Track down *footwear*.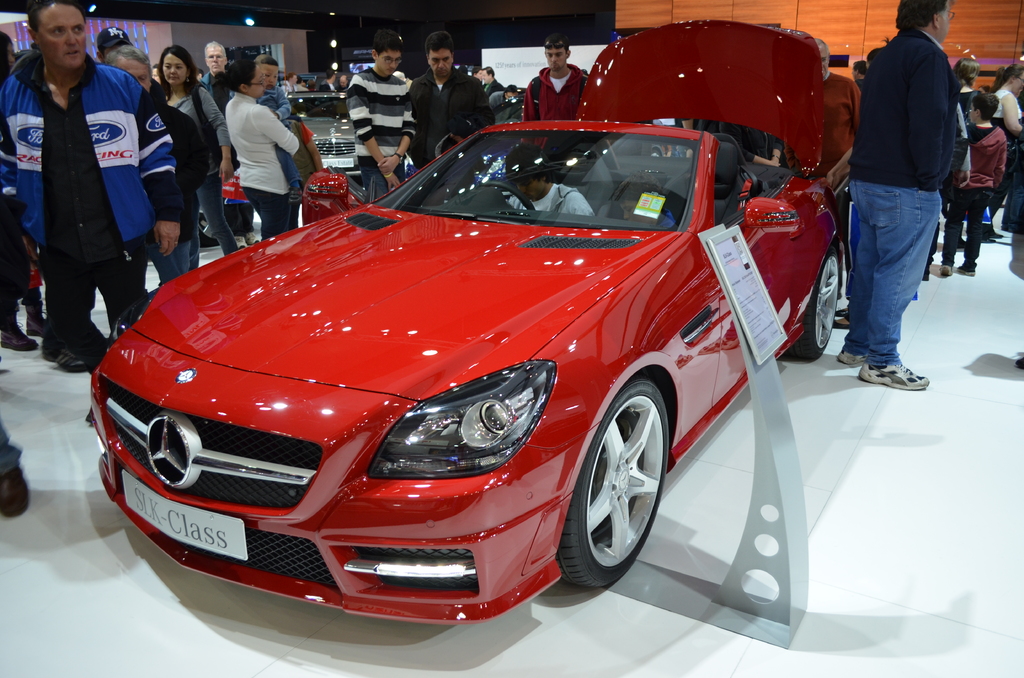
Tracked to region(829, 303, 850, 328).
